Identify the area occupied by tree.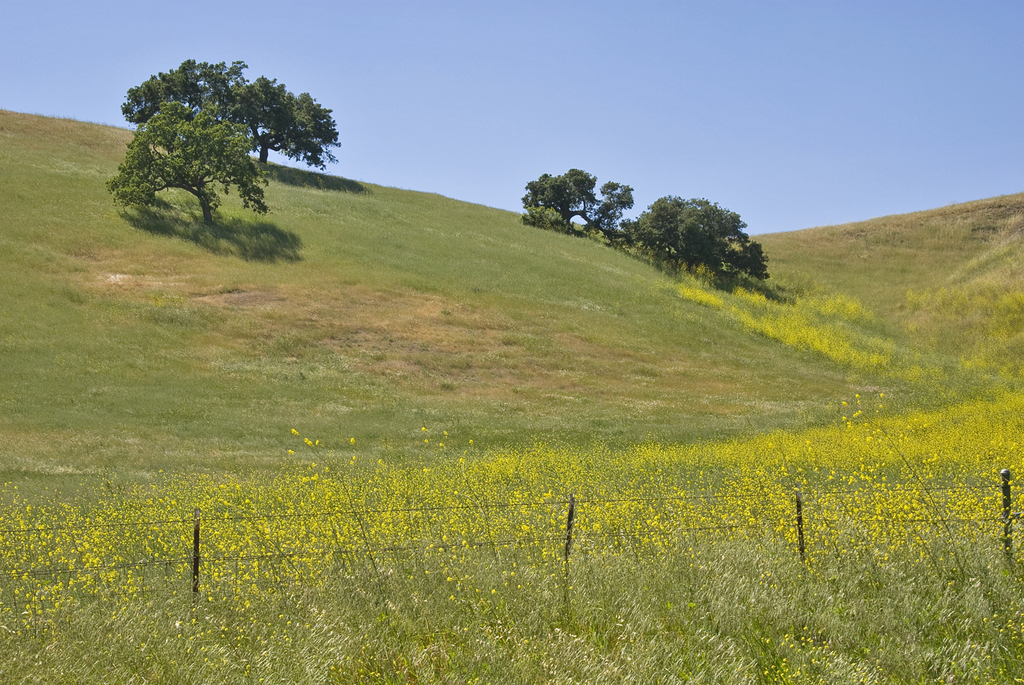
Area: bbox(110, 108, 263, 227).
